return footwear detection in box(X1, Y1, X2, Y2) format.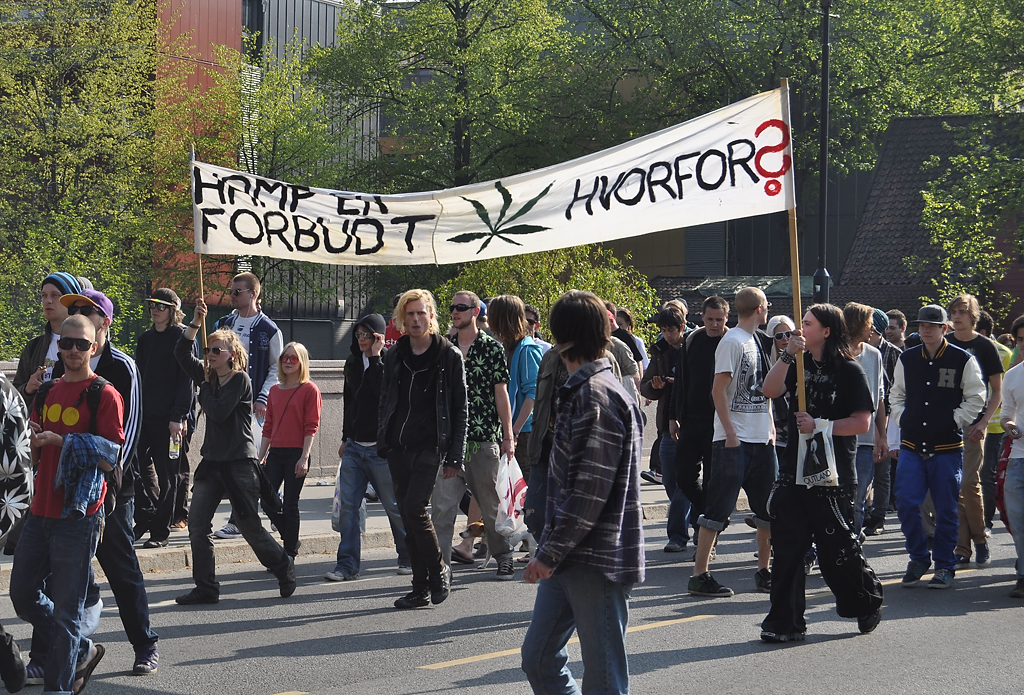
box(764, 608, 807, 644).
